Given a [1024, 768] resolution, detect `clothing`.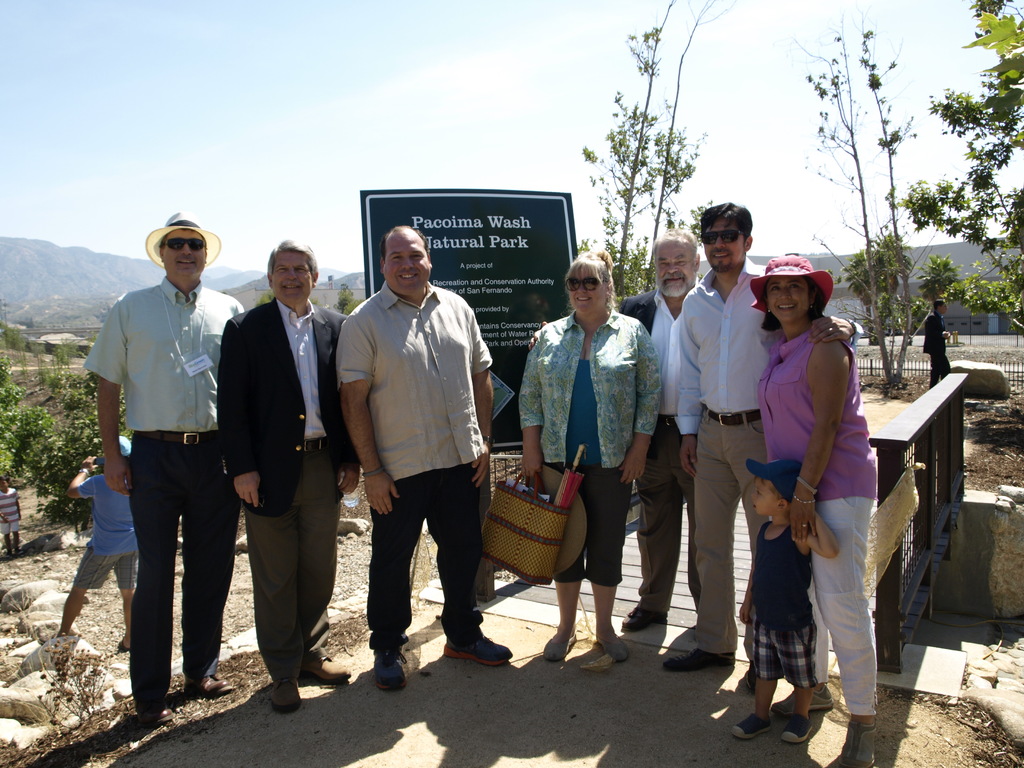
(333,250,499,650).
